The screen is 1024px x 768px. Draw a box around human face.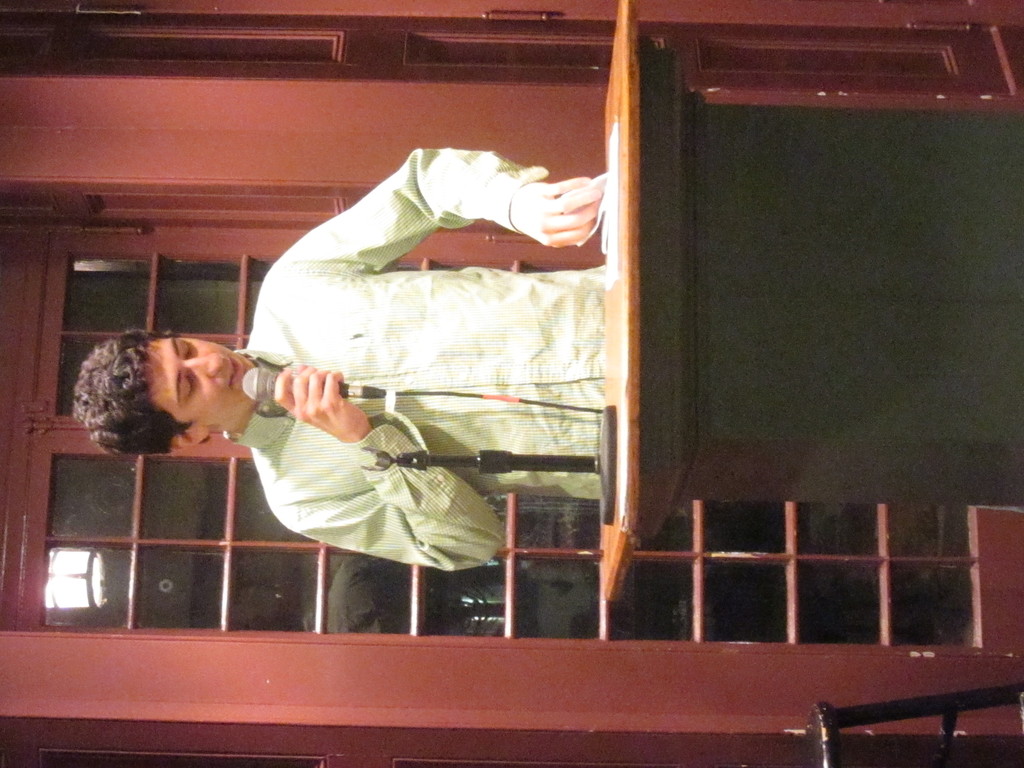
(143,335,258,422).
